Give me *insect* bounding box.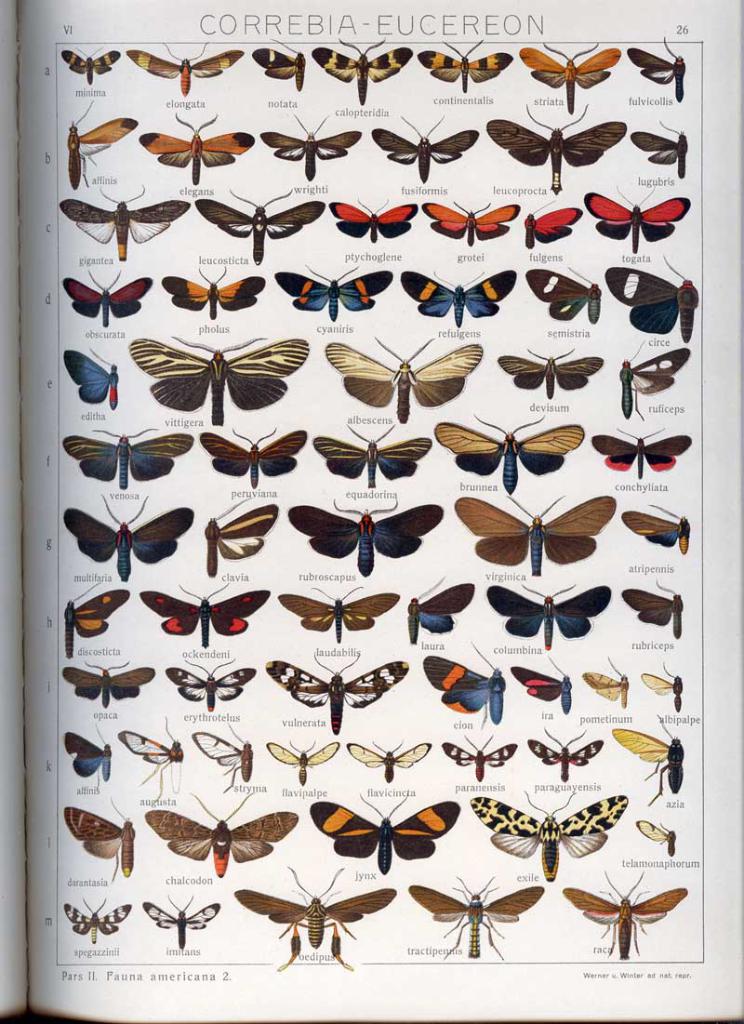
left=143, top=895, right=221, bottom=950.
